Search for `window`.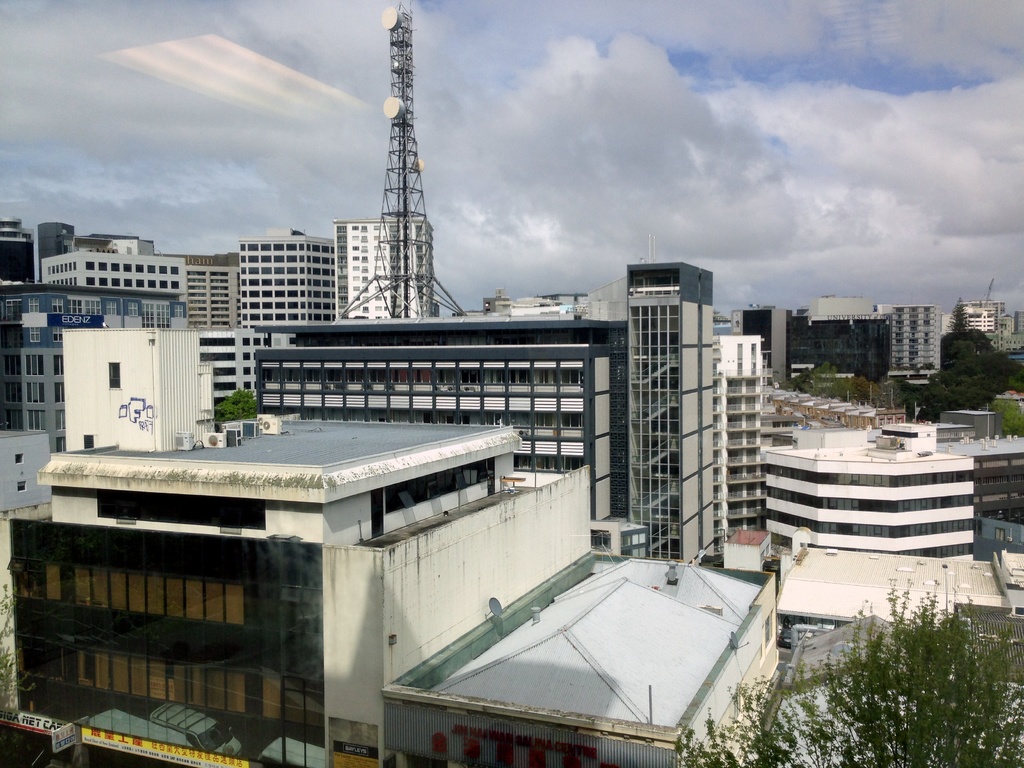
Found at 127:304:139:317.
